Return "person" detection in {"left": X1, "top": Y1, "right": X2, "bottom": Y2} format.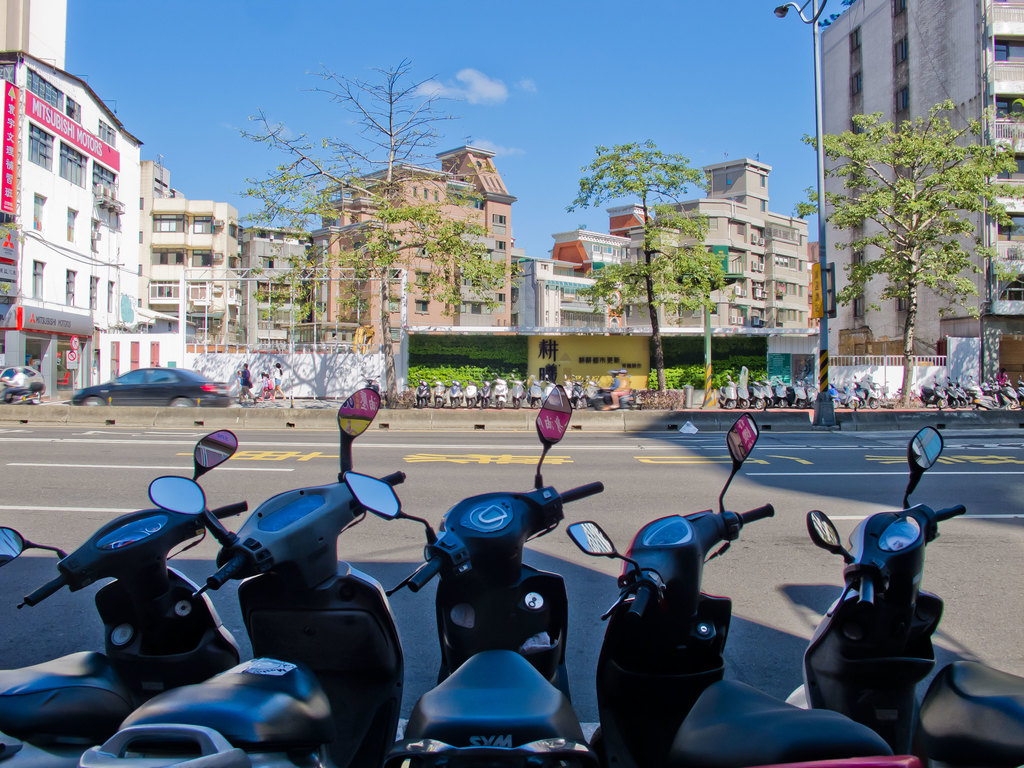
{"left": 996, "top": 371, "right": 1010, "bottom": 385}.
